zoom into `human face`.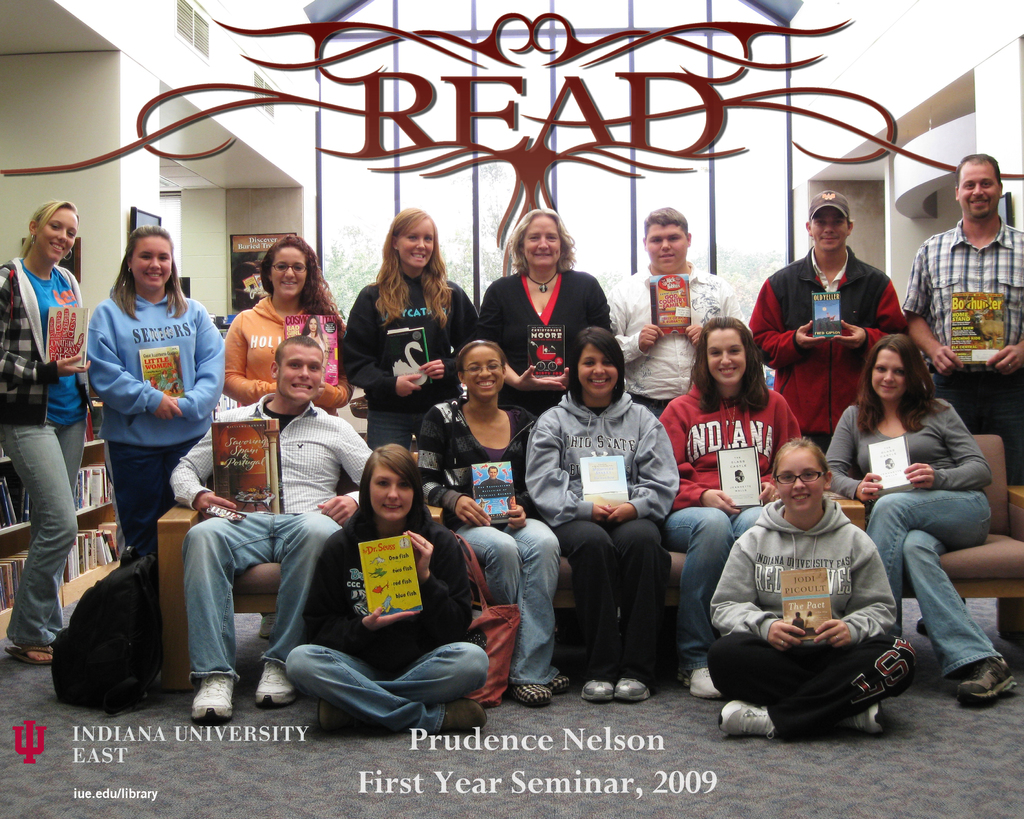
Zoom target: x1=577, y1=343, x2=619, y2=395.
